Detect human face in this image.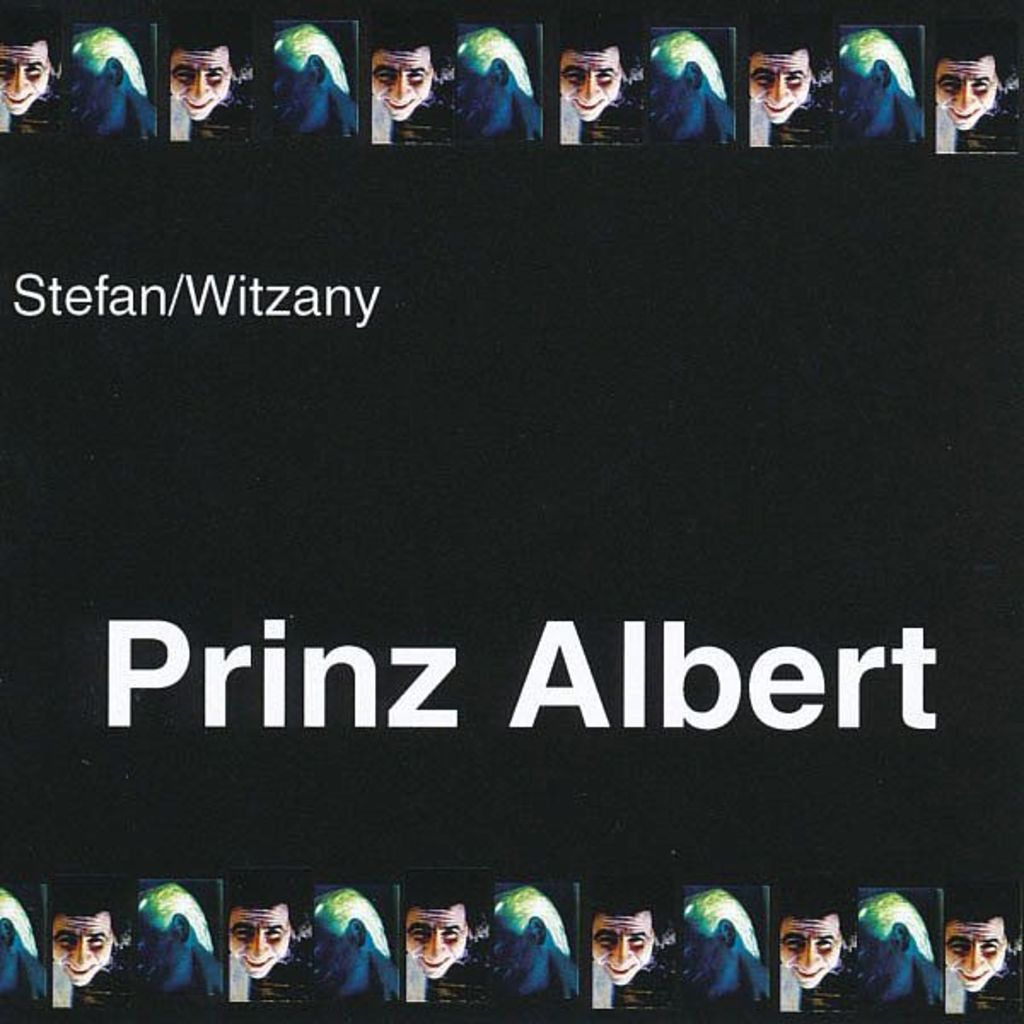
Detection: <region>137, 923, 181, 988</region>.
